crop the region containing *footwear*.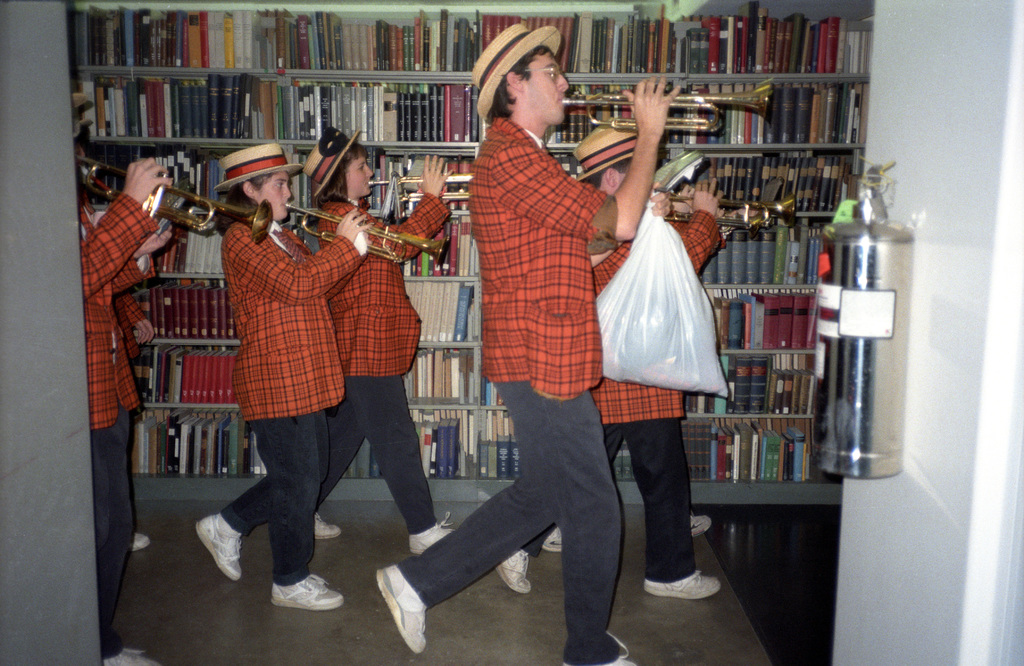
Crop region: bbox=(377, 564, 429, 656).
